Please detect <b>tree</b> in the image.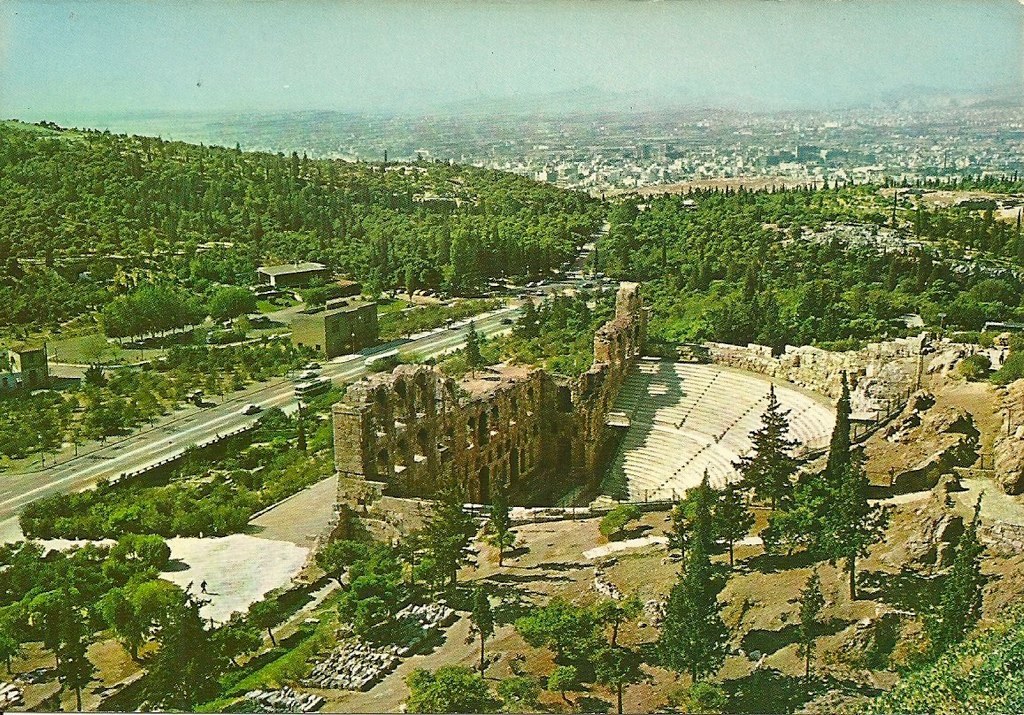
907/538/981/675.
